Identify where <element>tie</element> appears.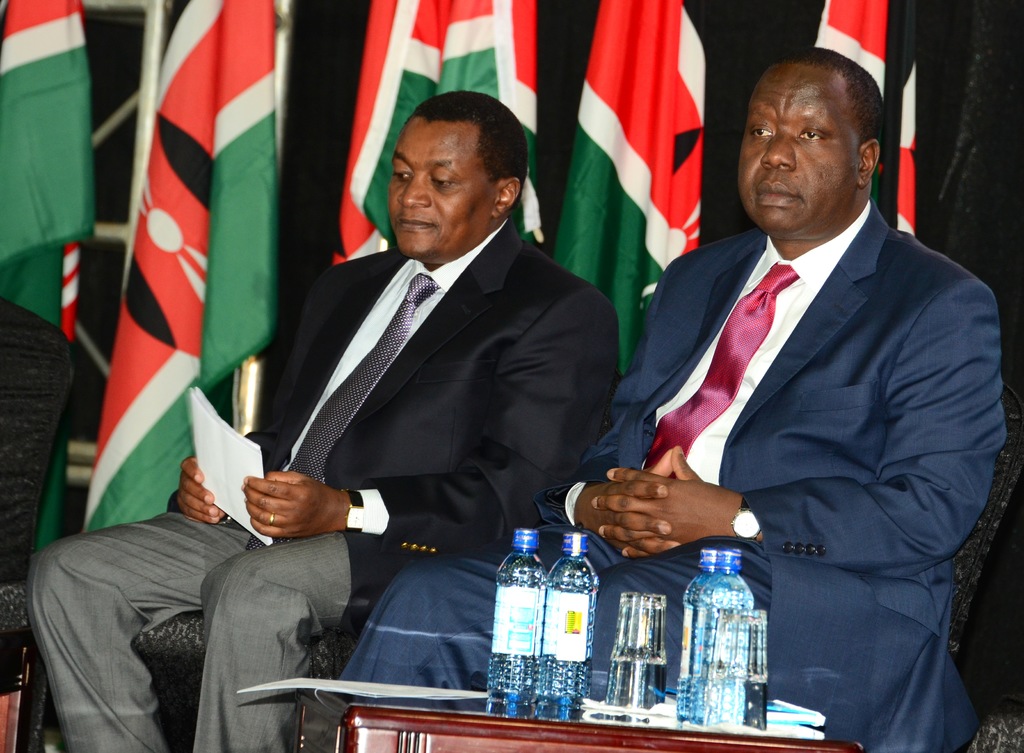
Appears at 244/275/448/547.
